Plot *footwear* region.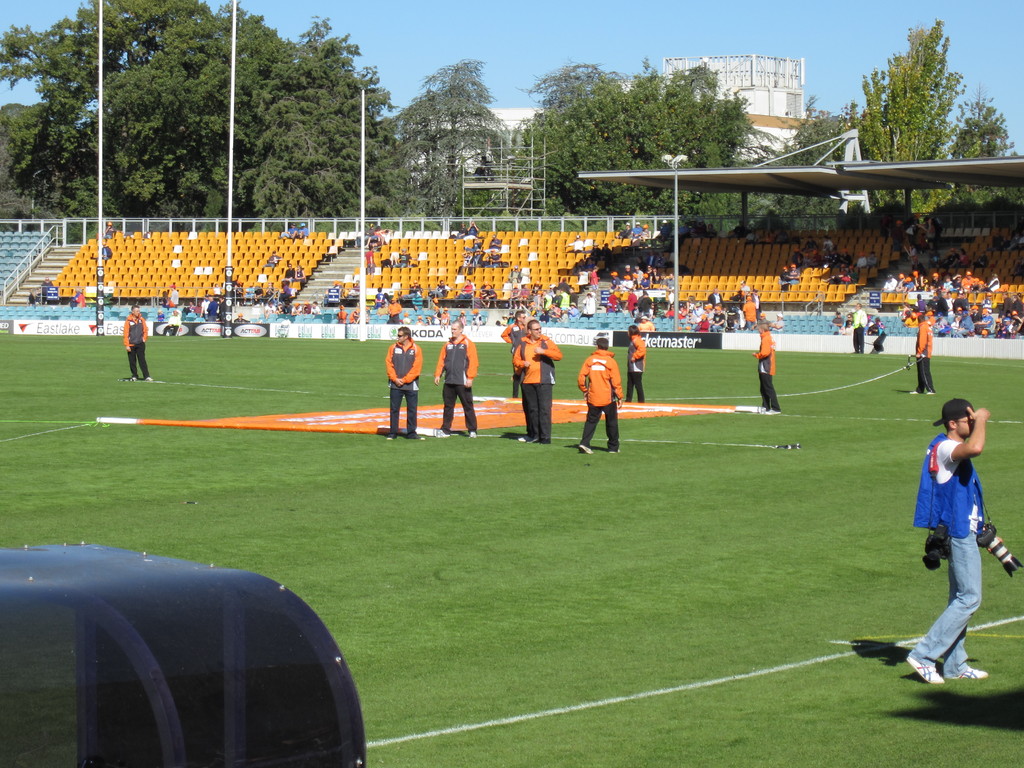
Plotted at (left=766, top=406, right=782, bottom=417).
